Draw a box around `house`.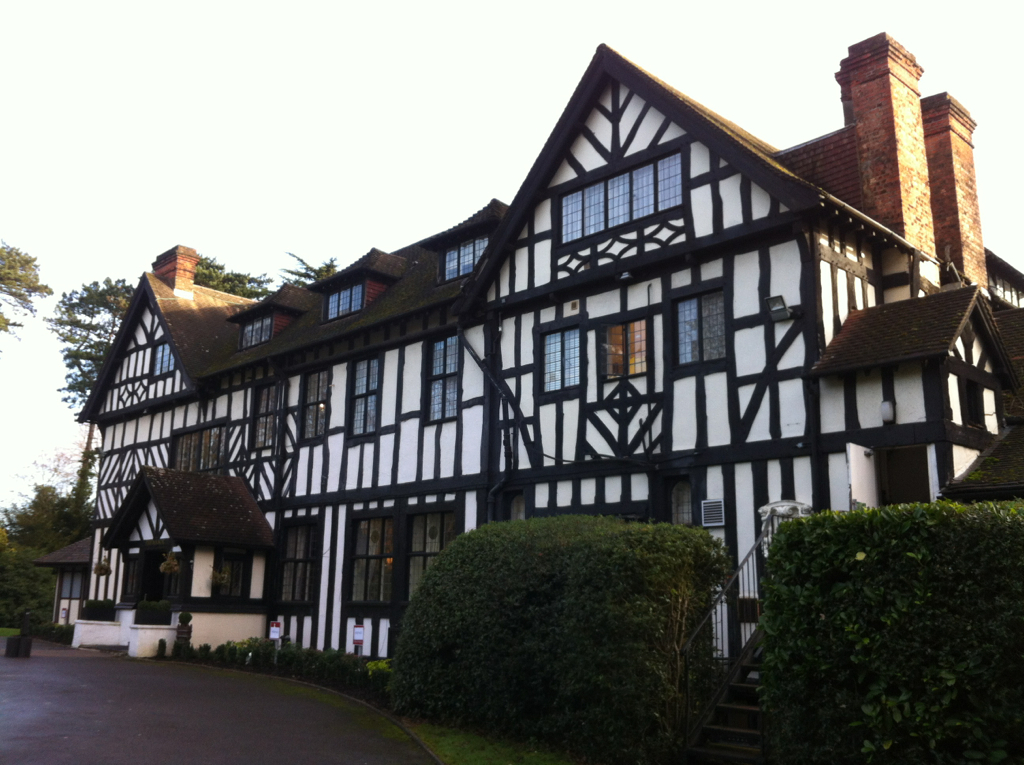
rect(26, 531, 100, 629).
